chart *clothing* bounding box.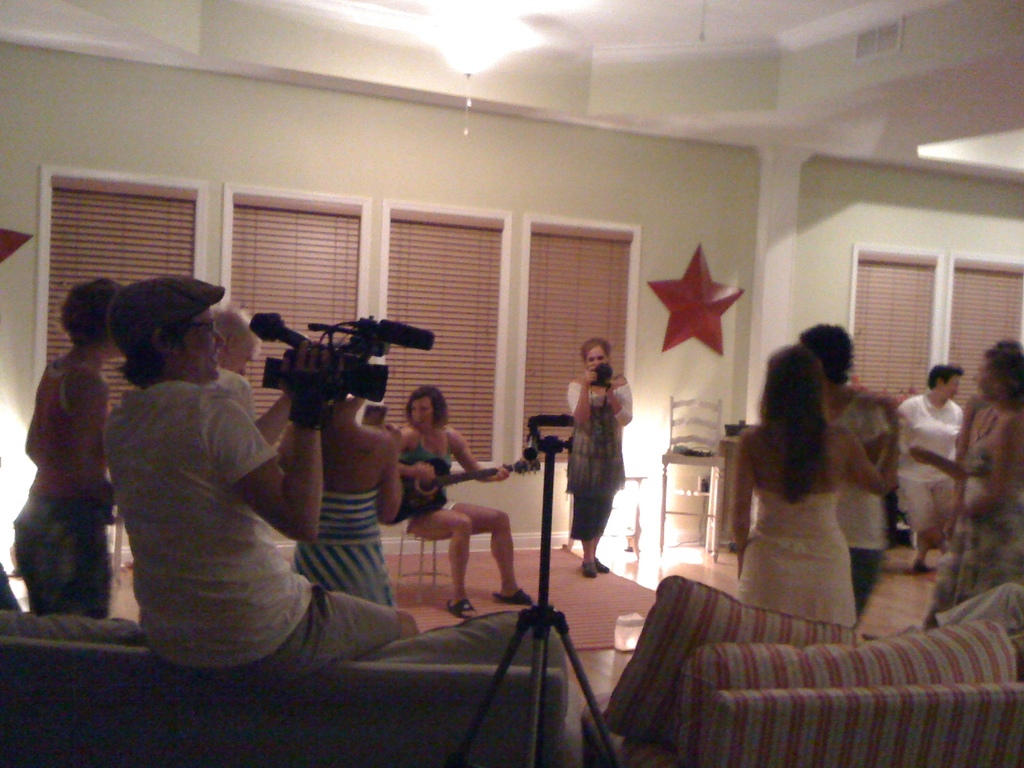
Charted: rect(893, 388, 959, 541).
